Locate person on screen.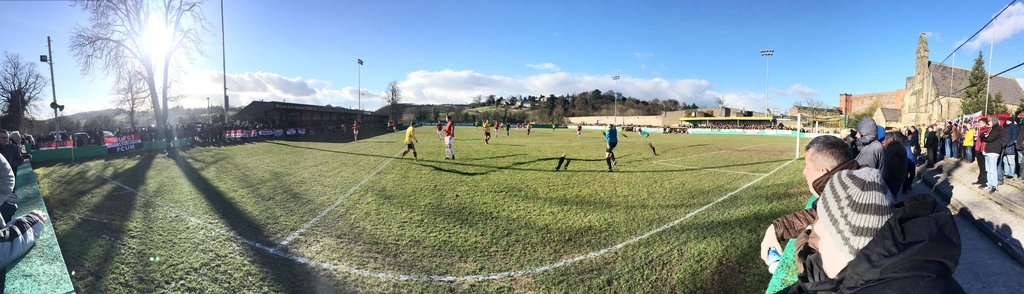
On screen at locate(400, 118, 420, 164).
